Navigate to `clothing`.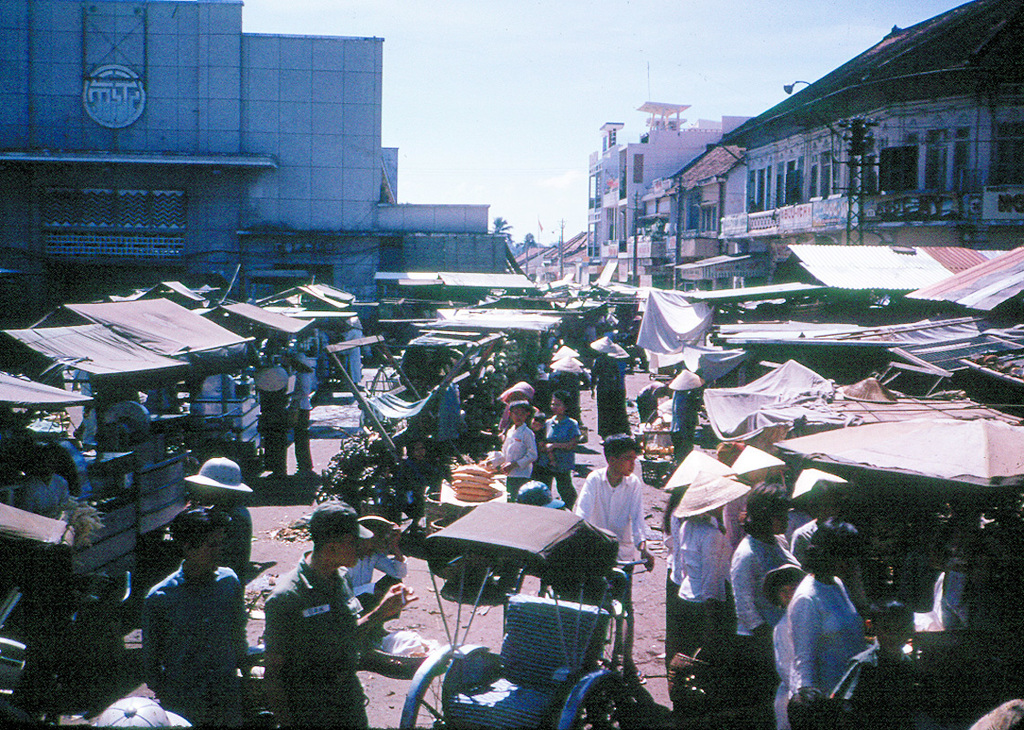
Navigation target: bbox=(265, 550, 368, 729).
